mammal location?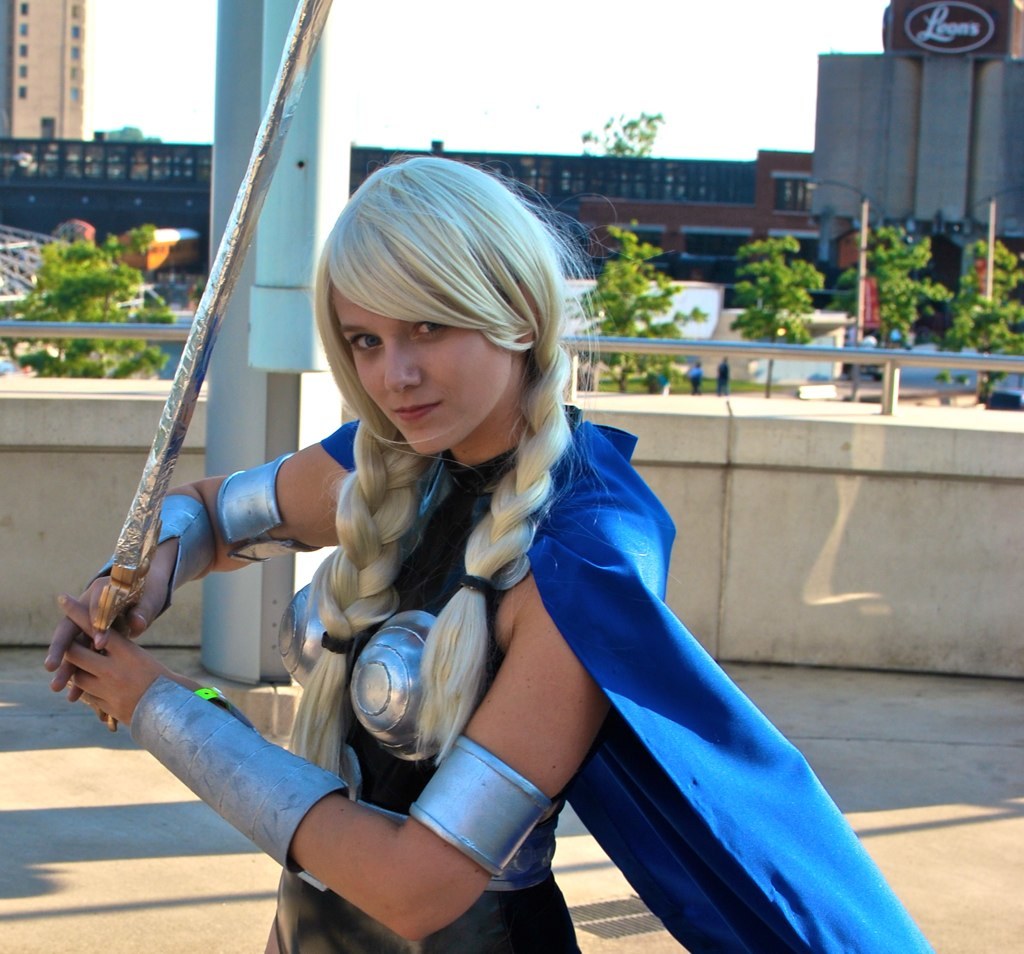
detection(689, 362, 699, 392)
